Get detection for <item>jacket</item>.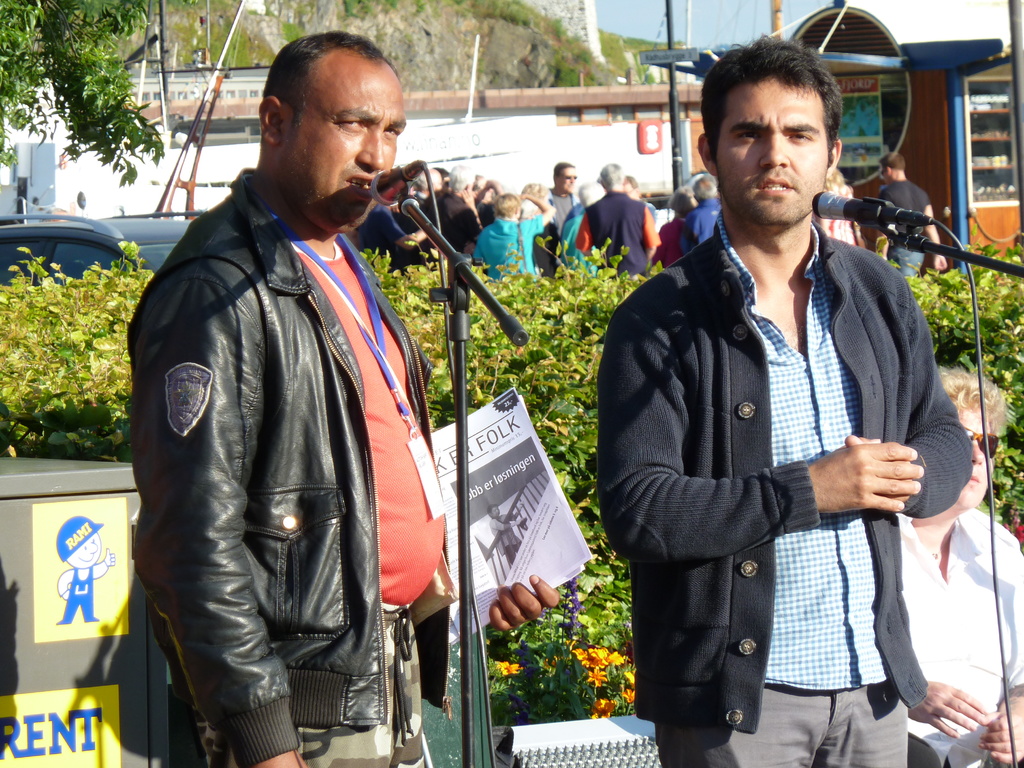
Detection: 593,221,981,740.
